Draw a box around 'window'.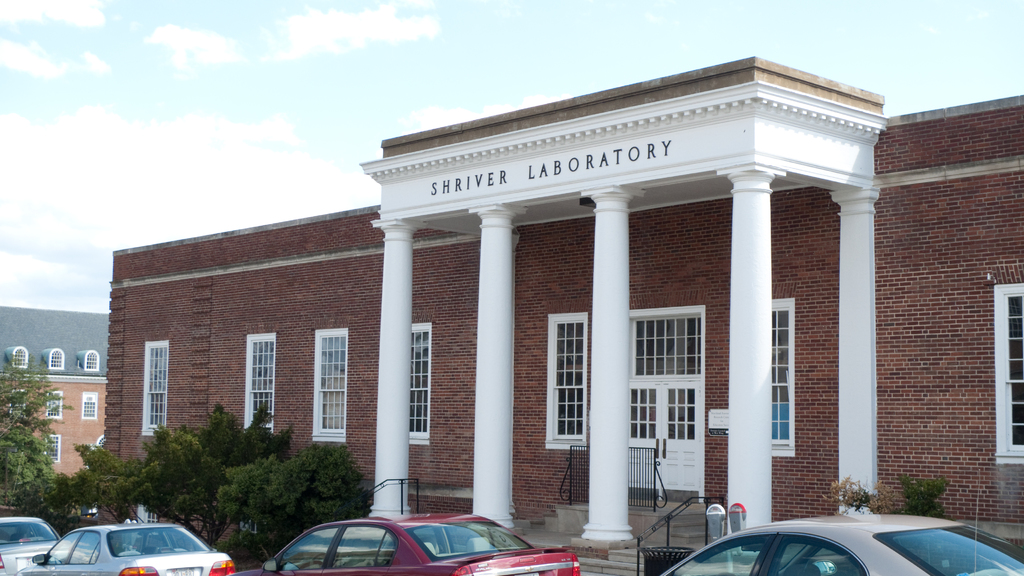
<region>409, 321, 433, 444</region>.
